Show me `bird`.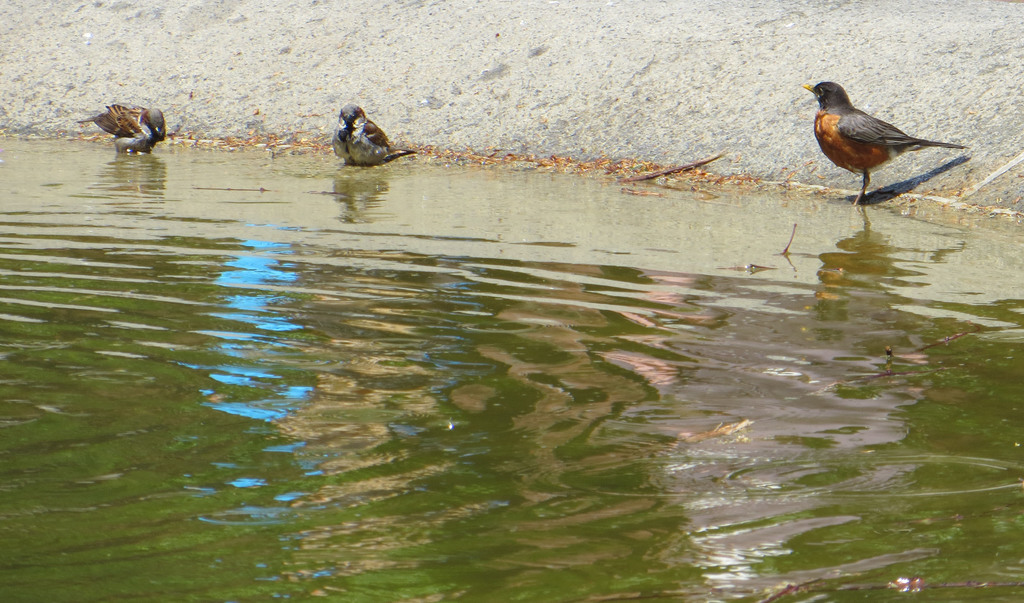
`bird` is here: (left=793, top=74, right=981, bottom=211).
